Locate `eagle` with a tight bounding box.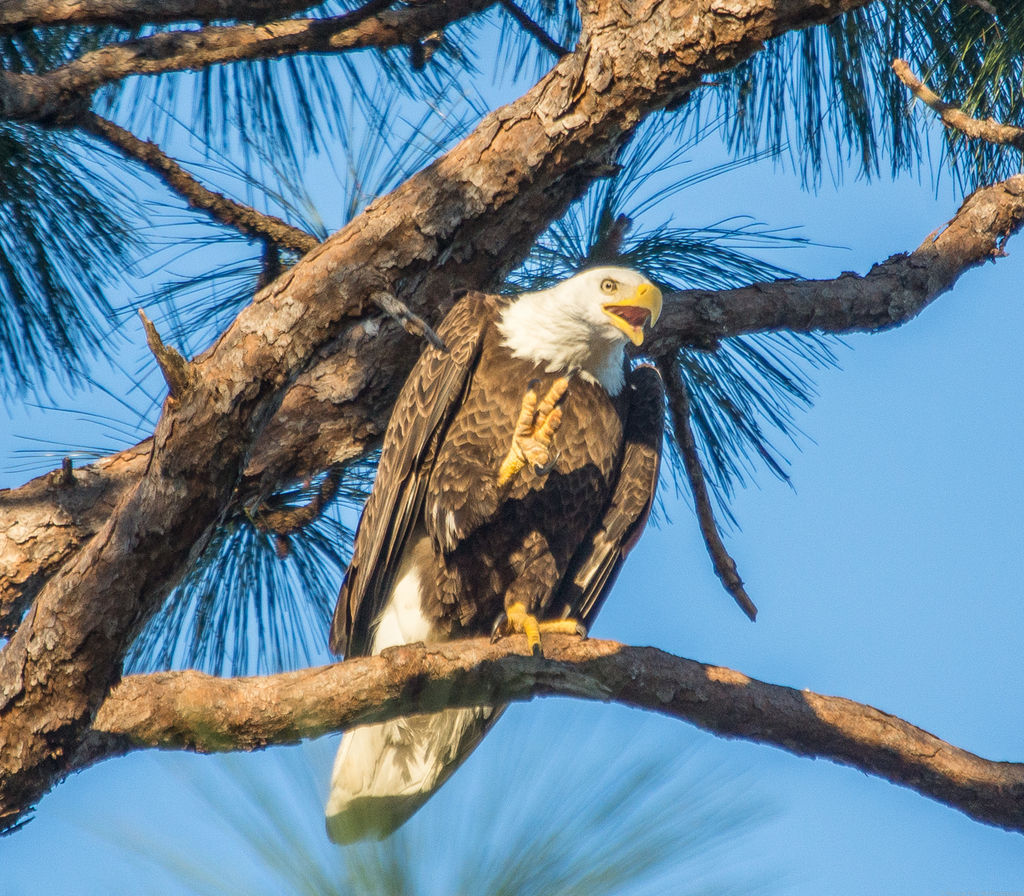
pyautogui.locateOnScreen(320, 267, 667, 849).
